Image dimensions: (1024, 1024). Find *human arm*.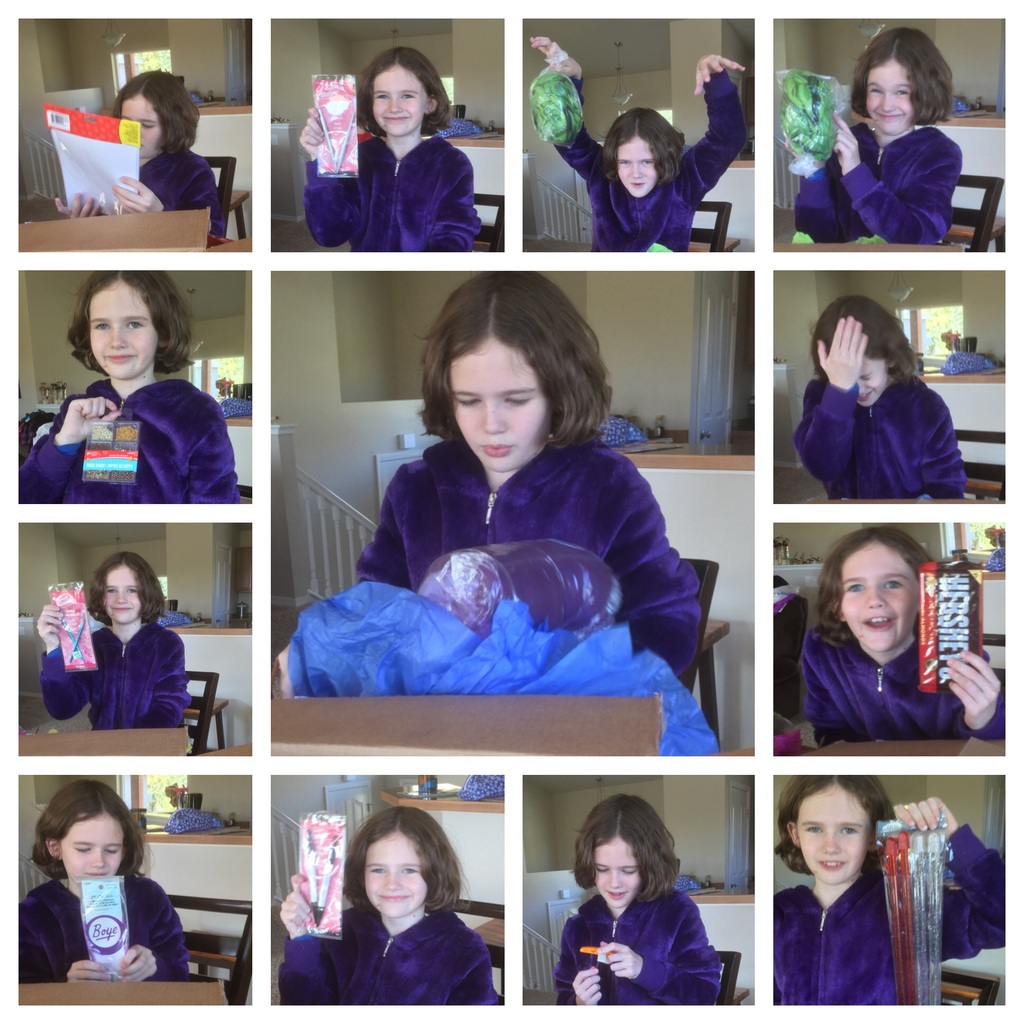
536 973 582 1001.
